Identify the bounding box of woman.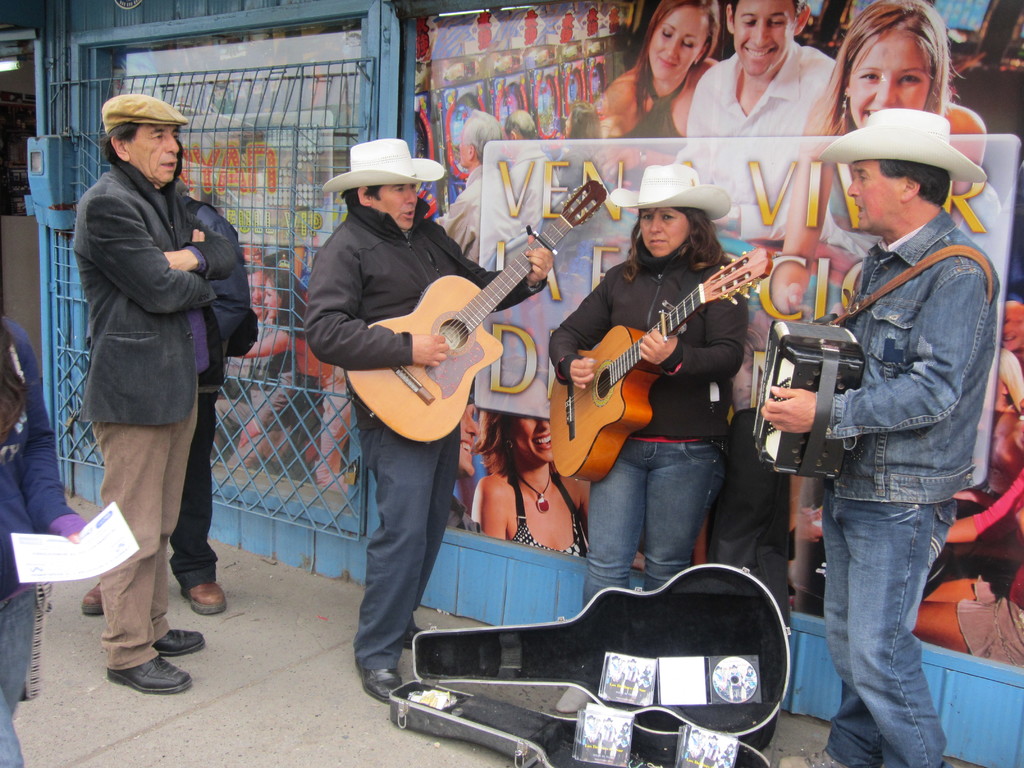
x1=469 y1=360 x2=593 y2=557.
